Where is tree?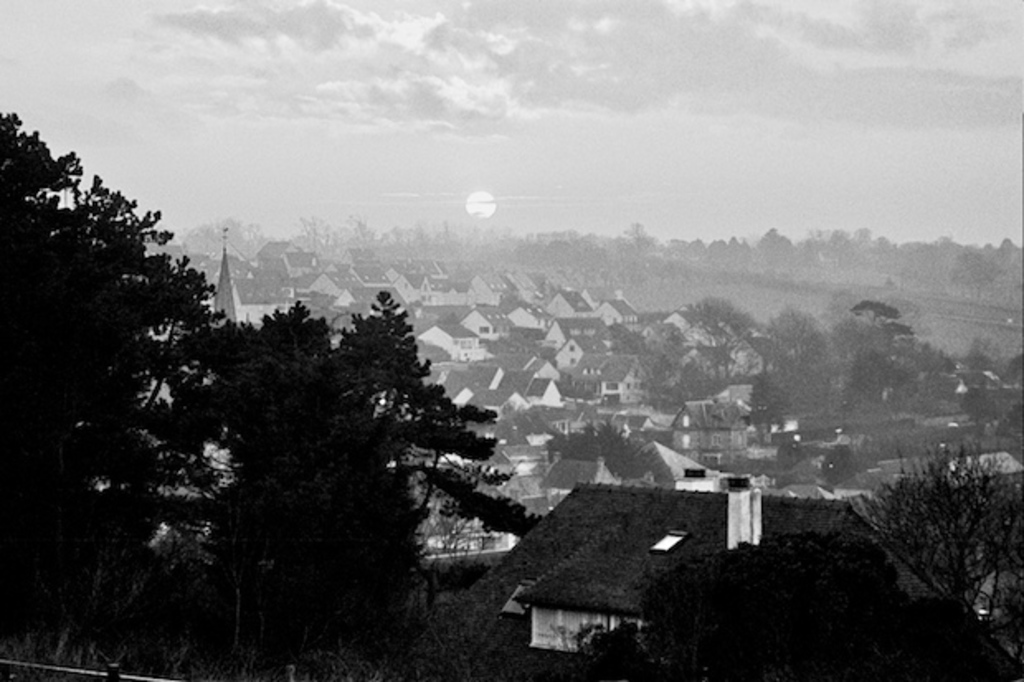
(x1=355, y1=218, x2=372, y2=261).
